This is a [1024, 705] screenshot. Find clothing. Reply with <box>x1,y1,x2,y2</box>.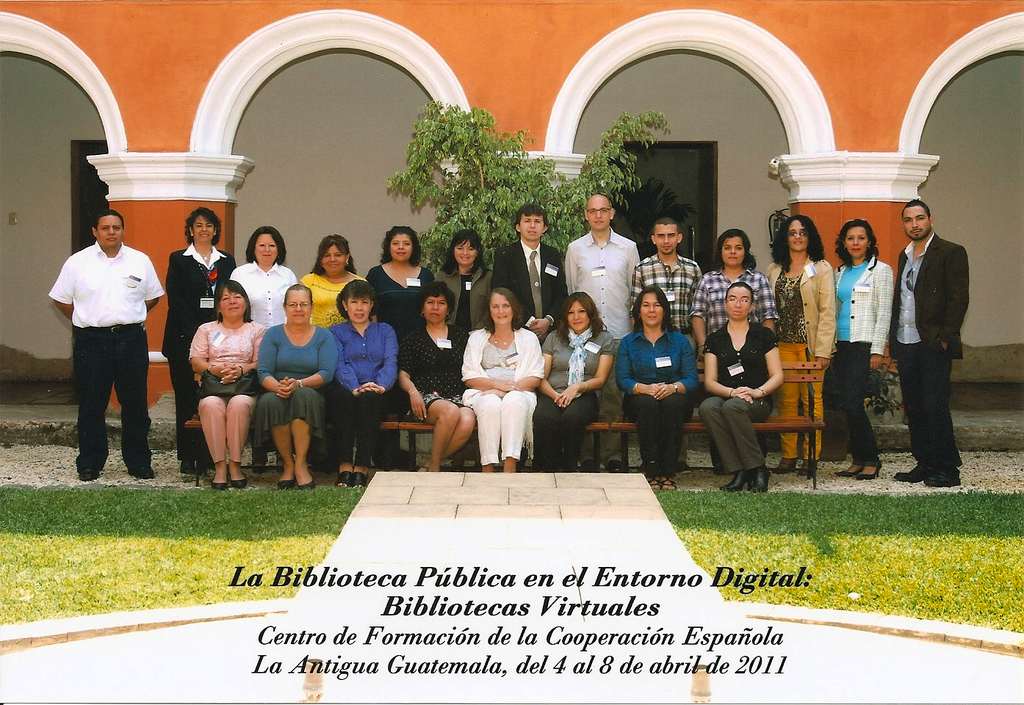
<box>255,320,338,430</box>.
